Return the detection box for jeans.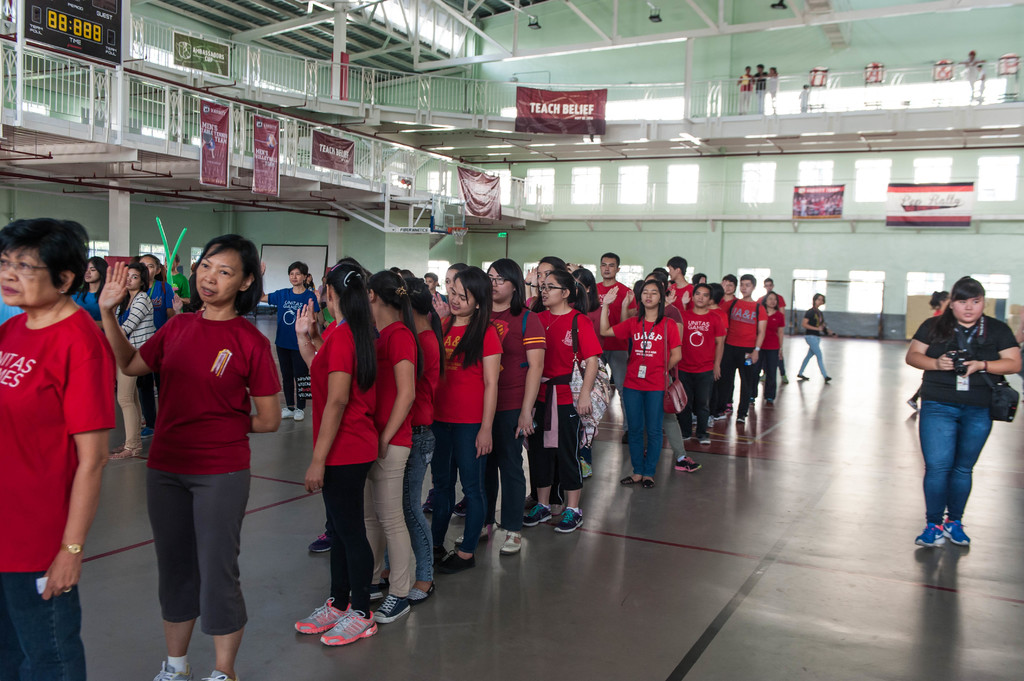
detection(684, 373, 710, 437).
